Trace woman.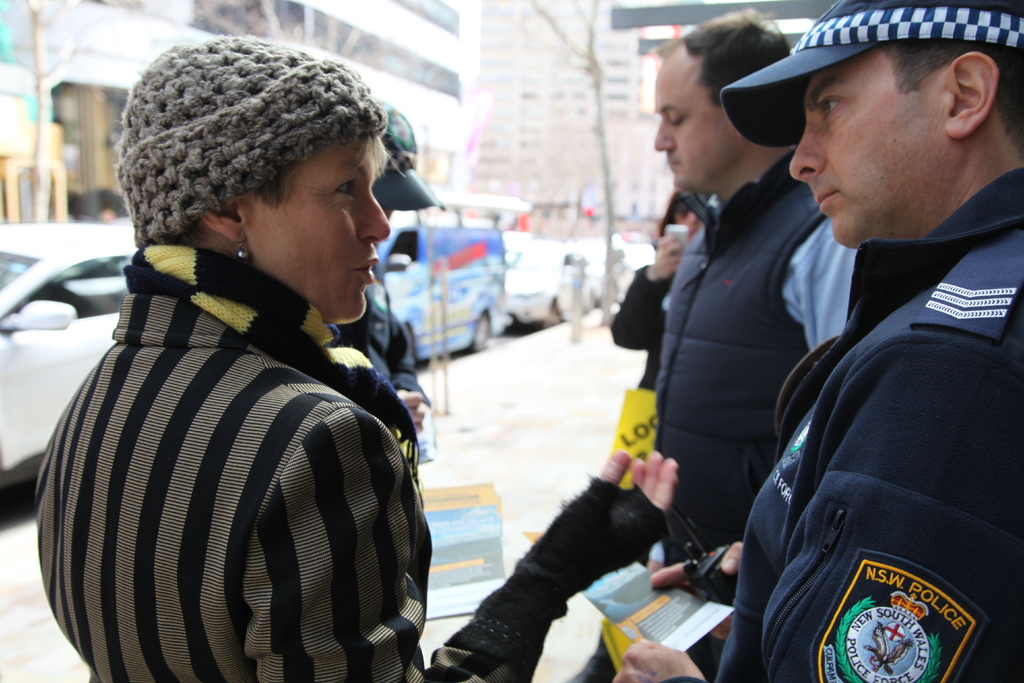
Traced to {"x1": 36, "y1": 68, "x2": 616, "y2": 679}.
